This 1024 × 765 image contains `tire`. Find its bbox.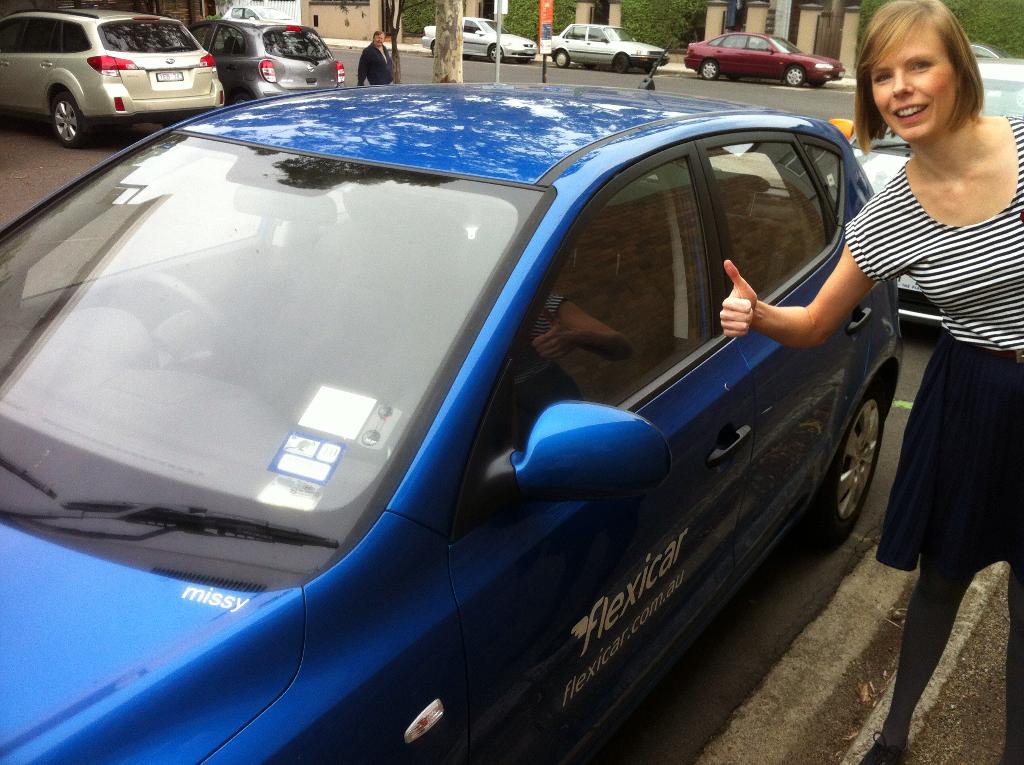
Rect(516, 56, 528, 63).
